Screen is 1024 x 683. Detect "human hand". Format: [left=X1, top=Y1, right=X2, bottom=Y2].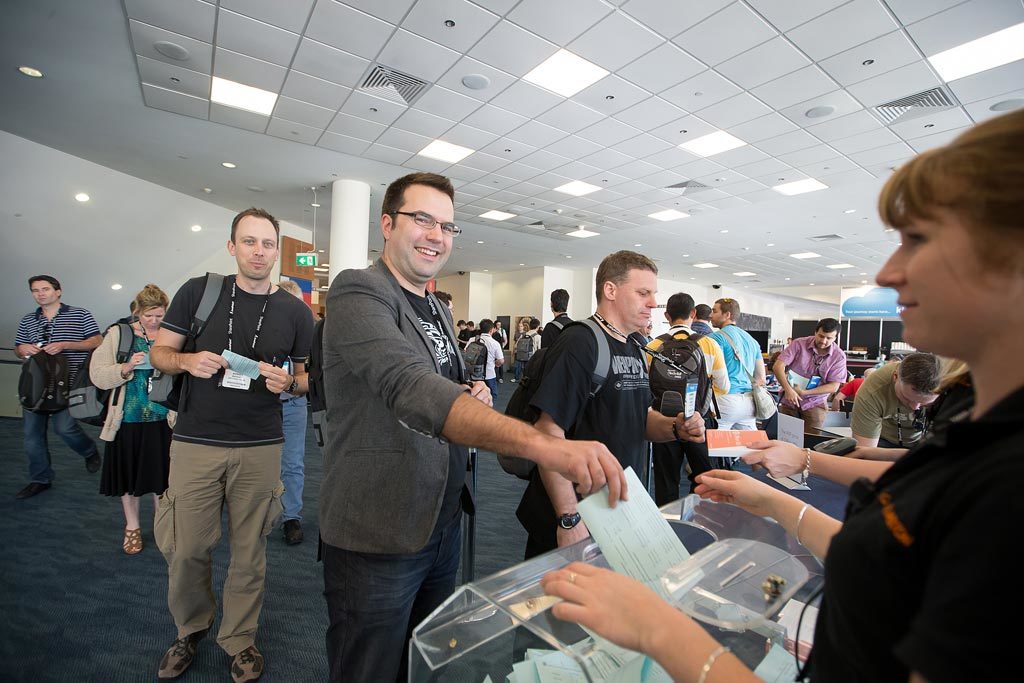
[left=838, top=445, right=864, bottom=462].
